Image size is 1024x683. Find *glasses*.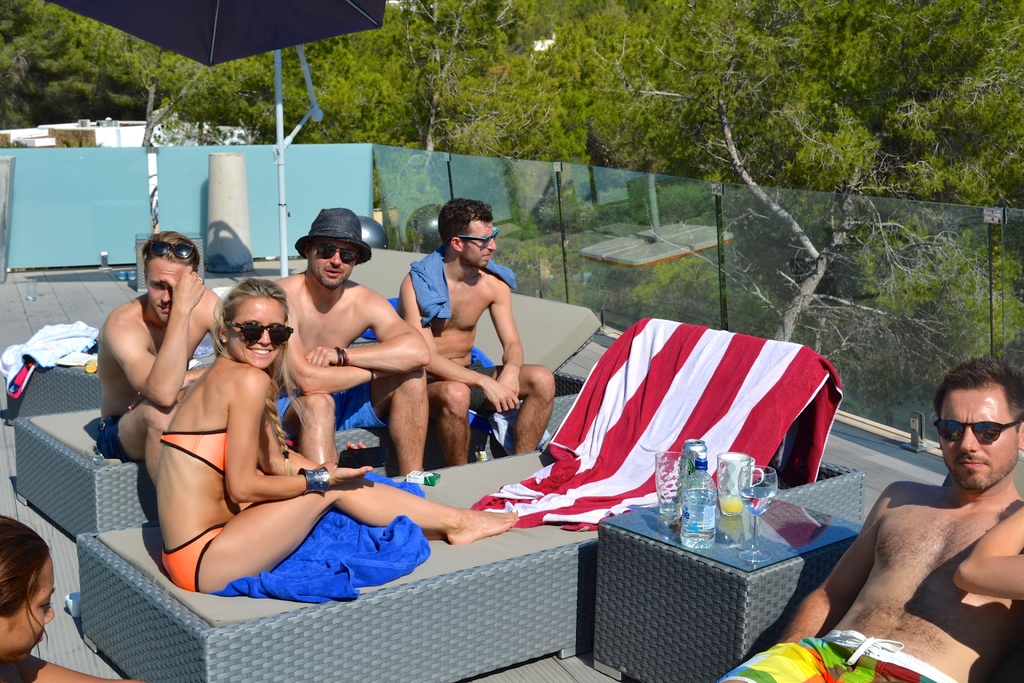
box=[937, 418, 1023, 449].
